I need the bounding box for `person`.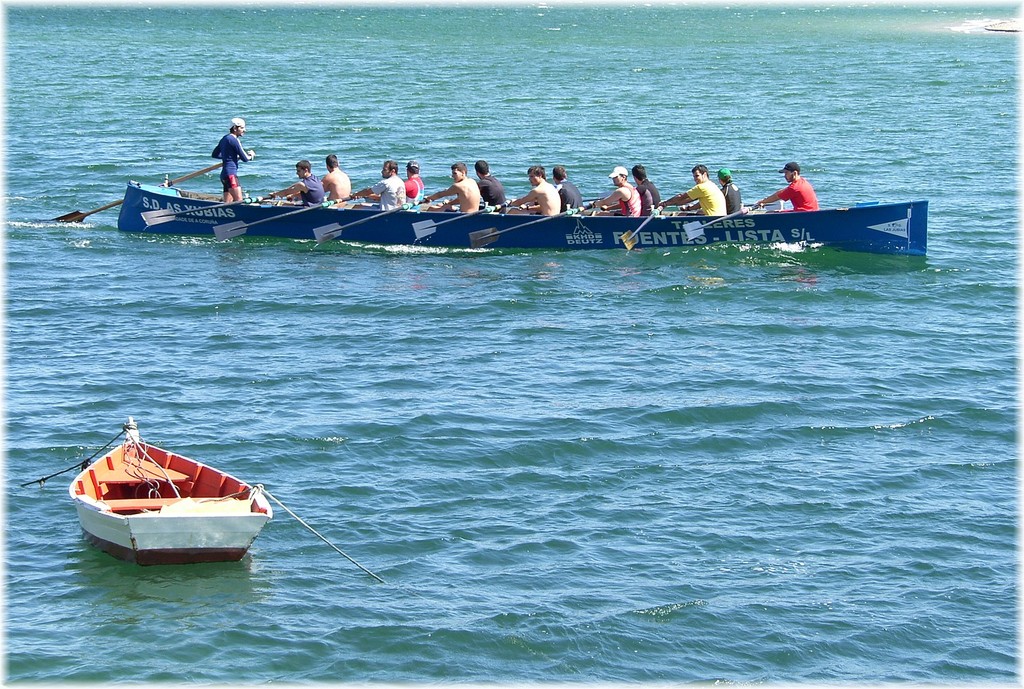
Here it is: detection(747, 156, 820, 210).
